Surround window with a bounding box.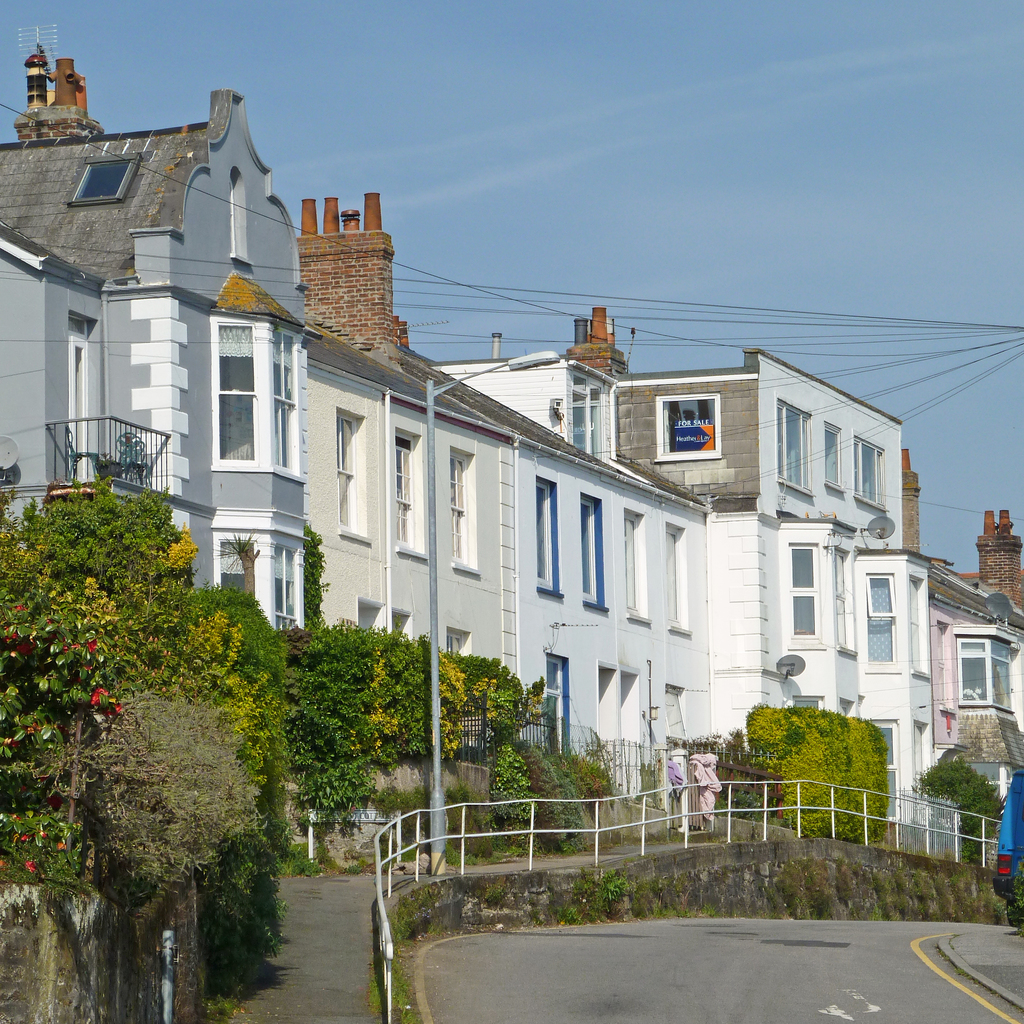
box(197, 315, 278, 486).
